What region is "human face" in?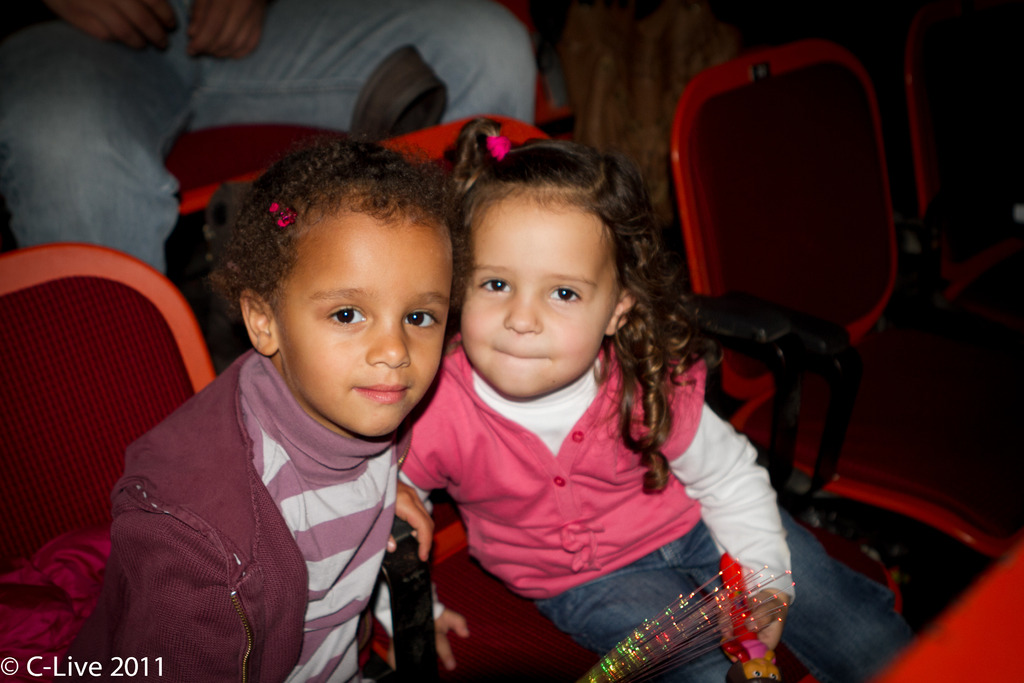
(458, 215, 616, 400).
